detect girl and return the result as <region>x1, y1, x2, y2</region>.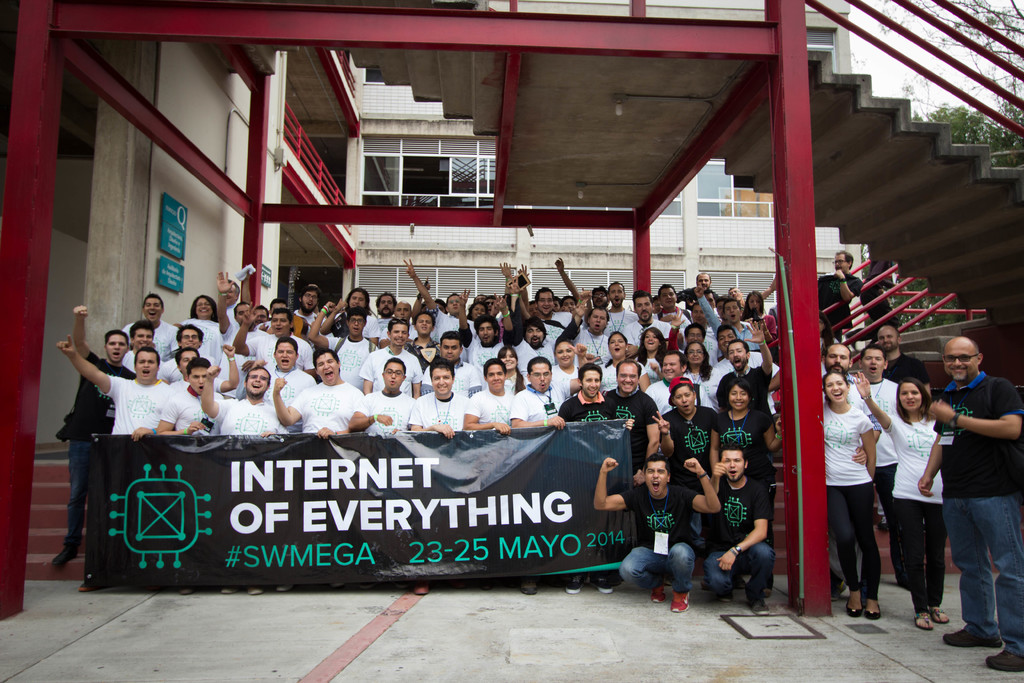
<region>829, 367, 876, 610</region>.
